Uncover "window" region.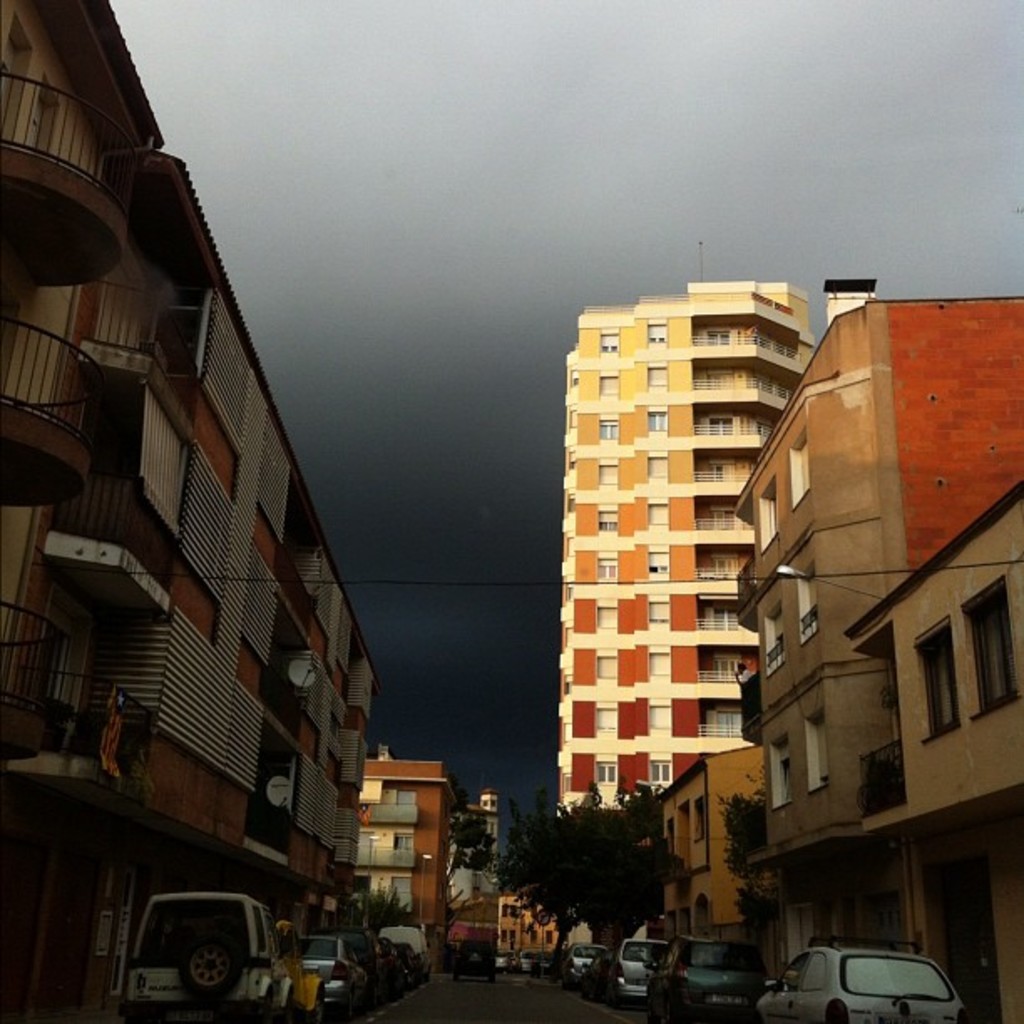
Uncovered: pyautogui.locateOnScreen(597, 552, 617, 581).
